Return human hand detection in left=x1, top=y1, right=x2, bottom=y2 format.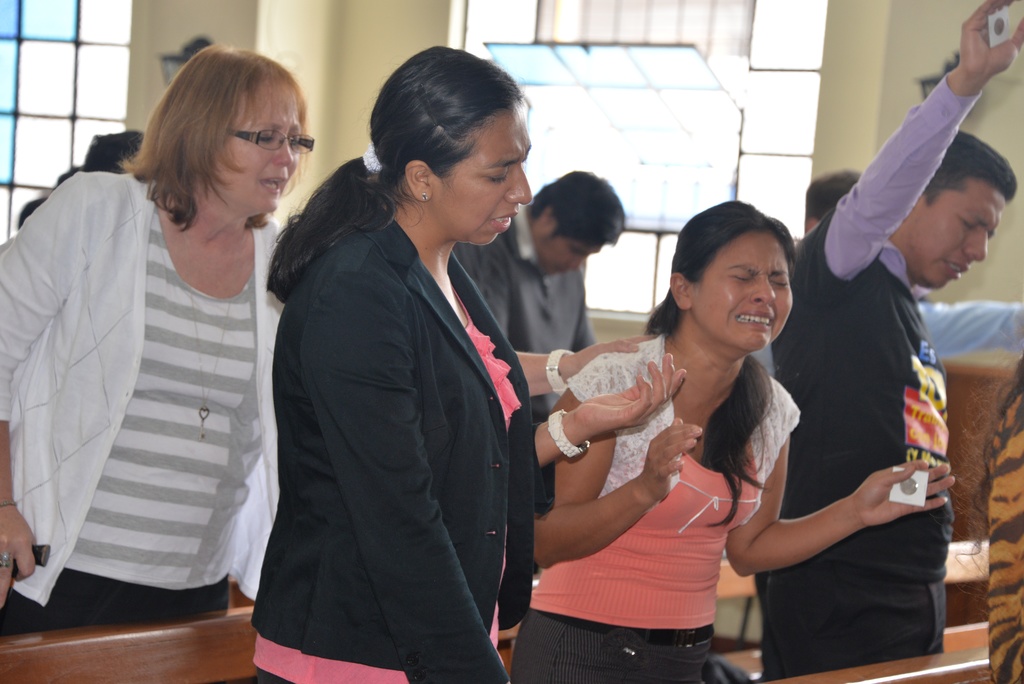
left=640, top=413, right=707, bottom=506.
